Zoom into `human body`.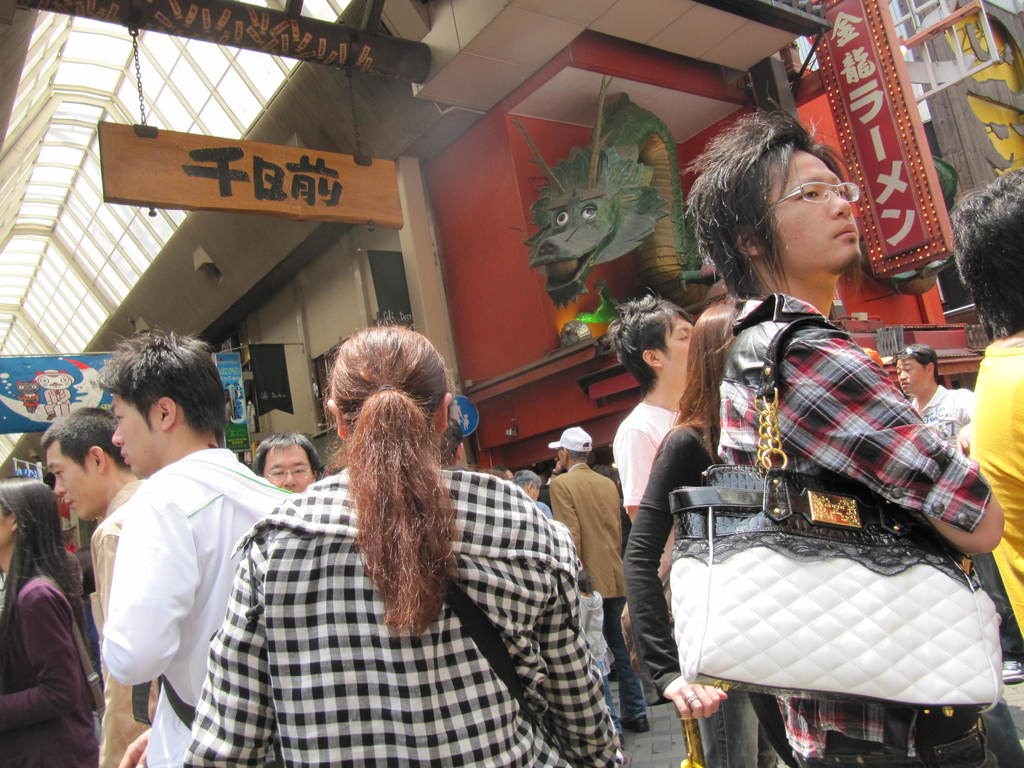
Zoom target: 74:365:260:753.
